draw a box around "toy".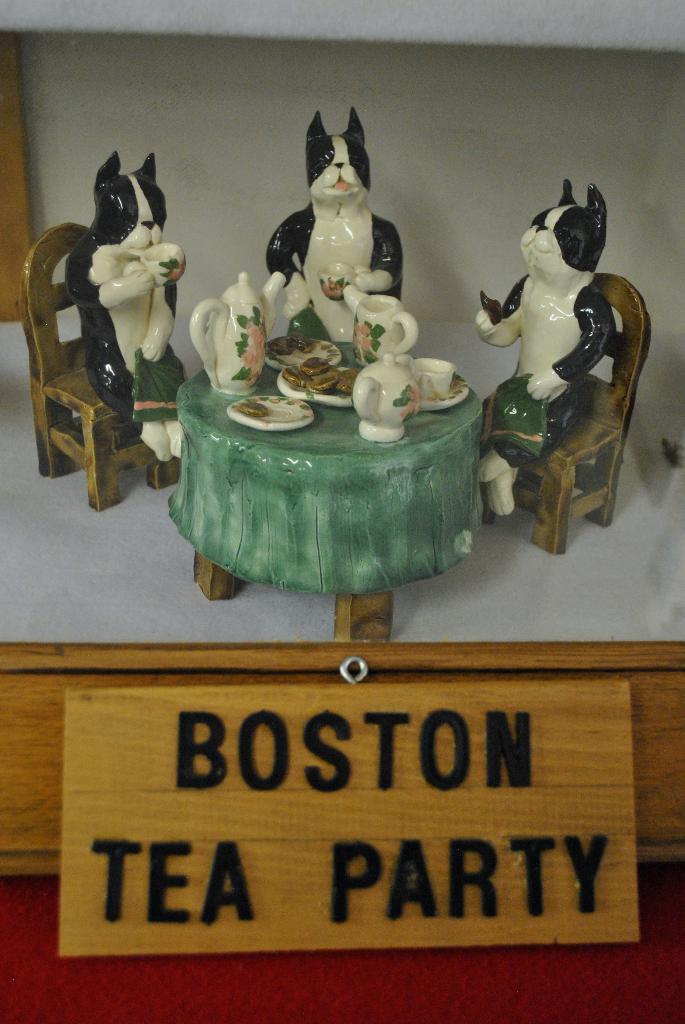
x1=405 y1=358 x2=465 y2=409.
